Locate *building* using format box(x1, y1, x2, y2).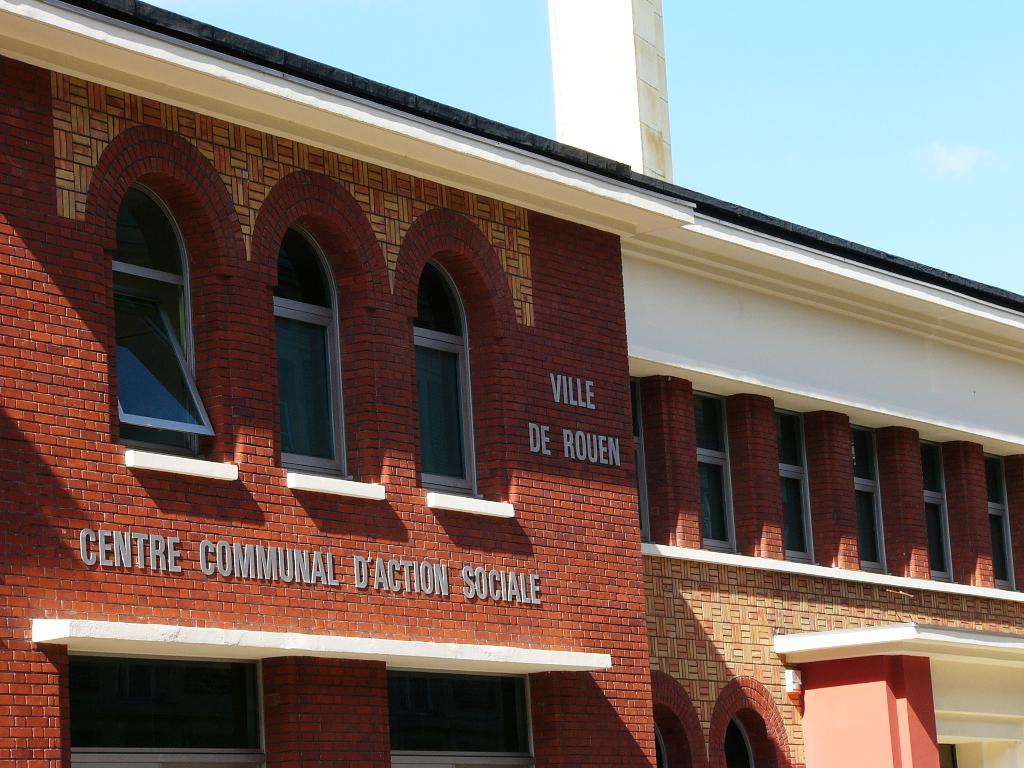
box(0, 0, 657, 767).
